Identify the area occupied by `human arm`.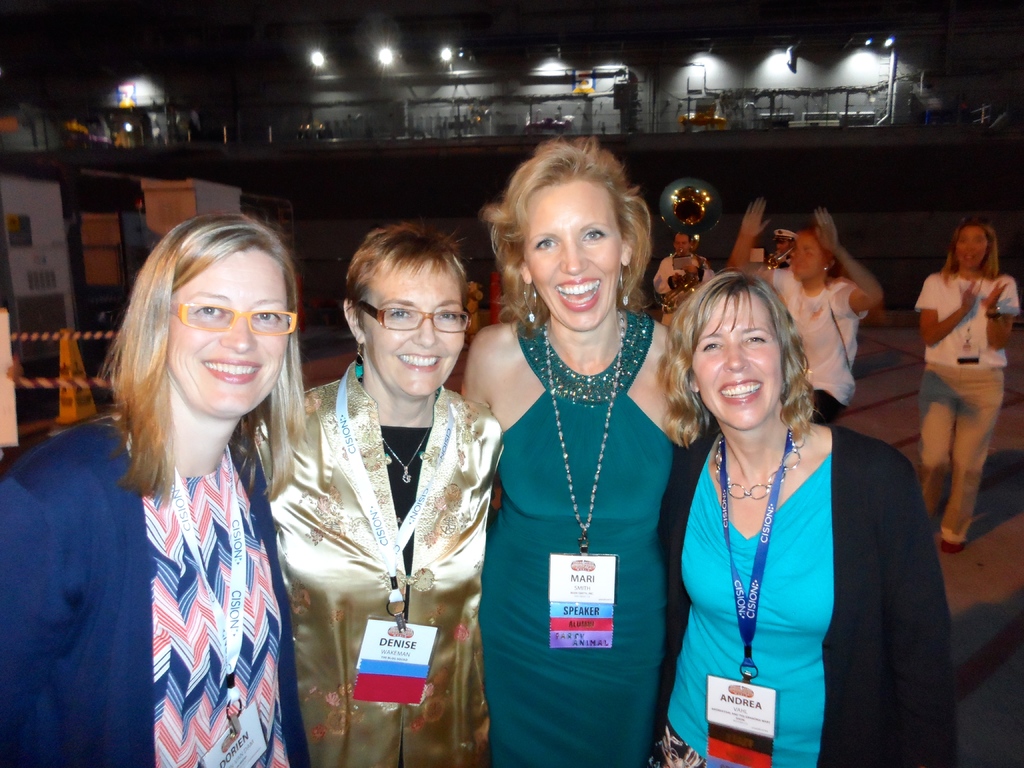
Area: l=267, t=380, r=304, b=611.
